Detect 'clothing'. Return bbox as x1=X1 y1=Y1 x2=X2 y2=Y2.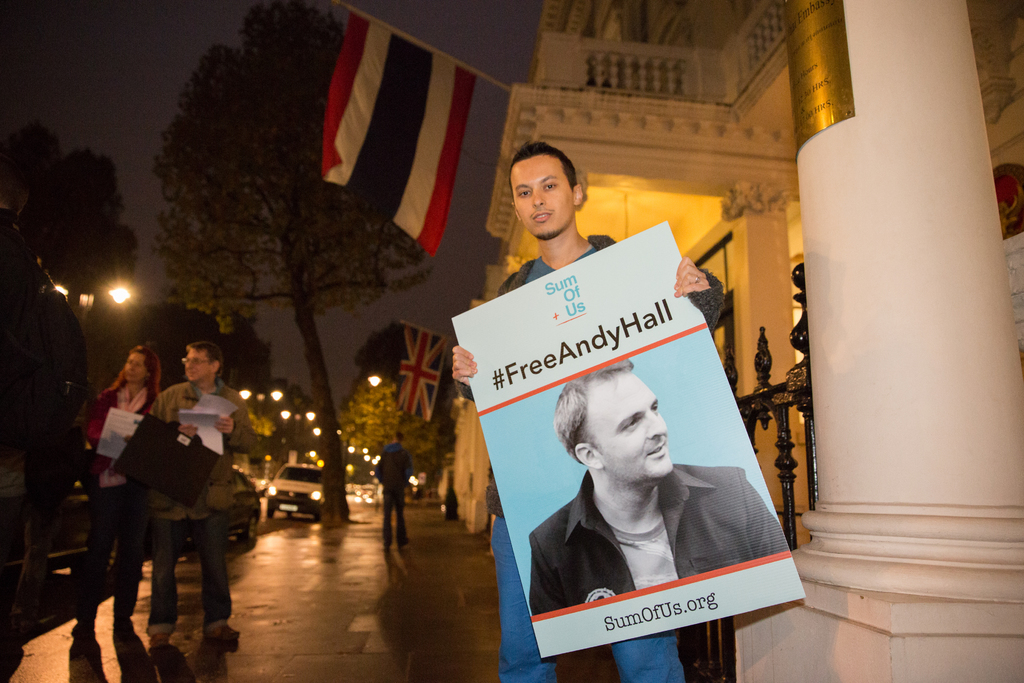
x1=76 y1=381 x2=157 y2=625.
